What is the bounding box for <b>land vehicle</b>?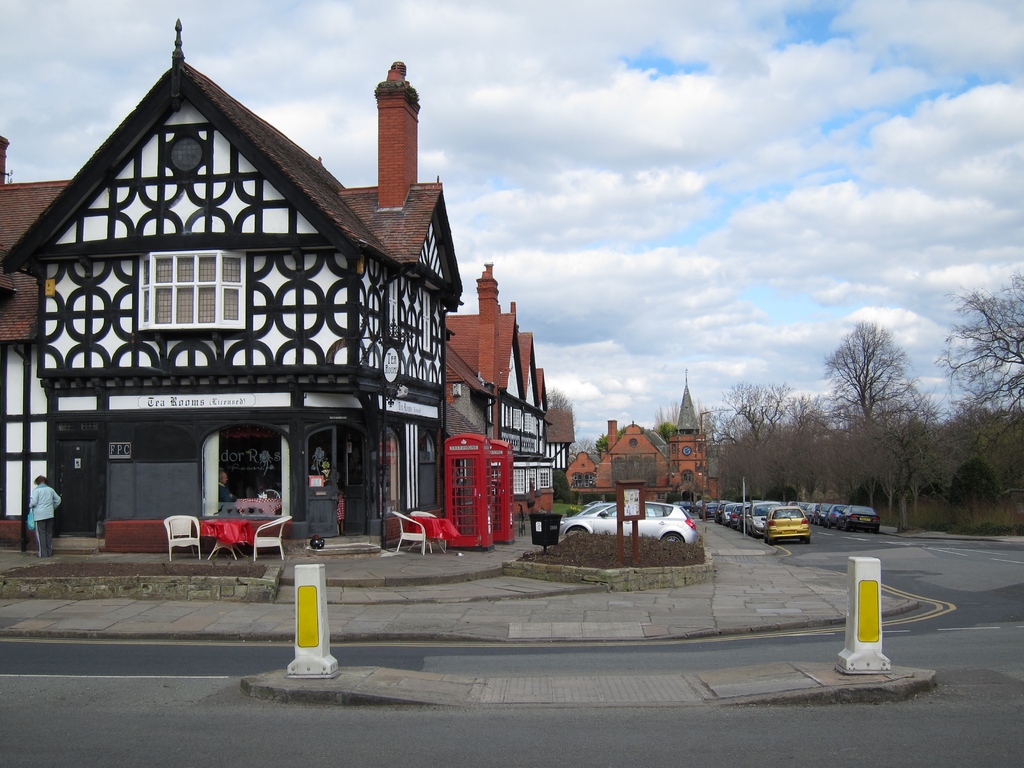
792 500 803 507.
